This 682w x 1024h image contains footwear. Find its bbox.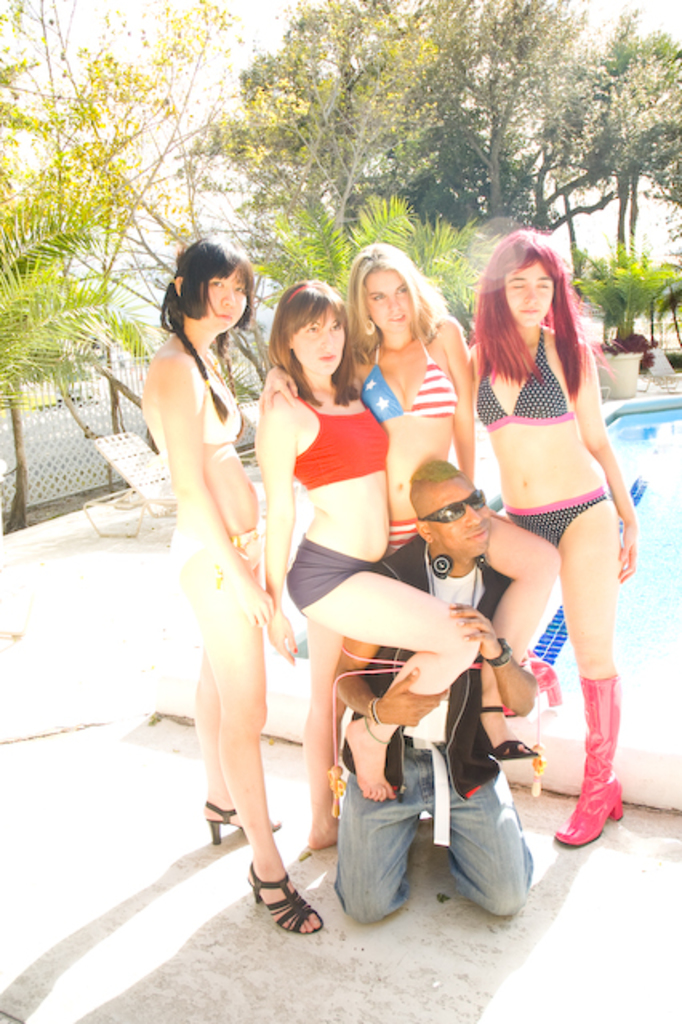
[left=243, top=875, right=312, bottom=947].
